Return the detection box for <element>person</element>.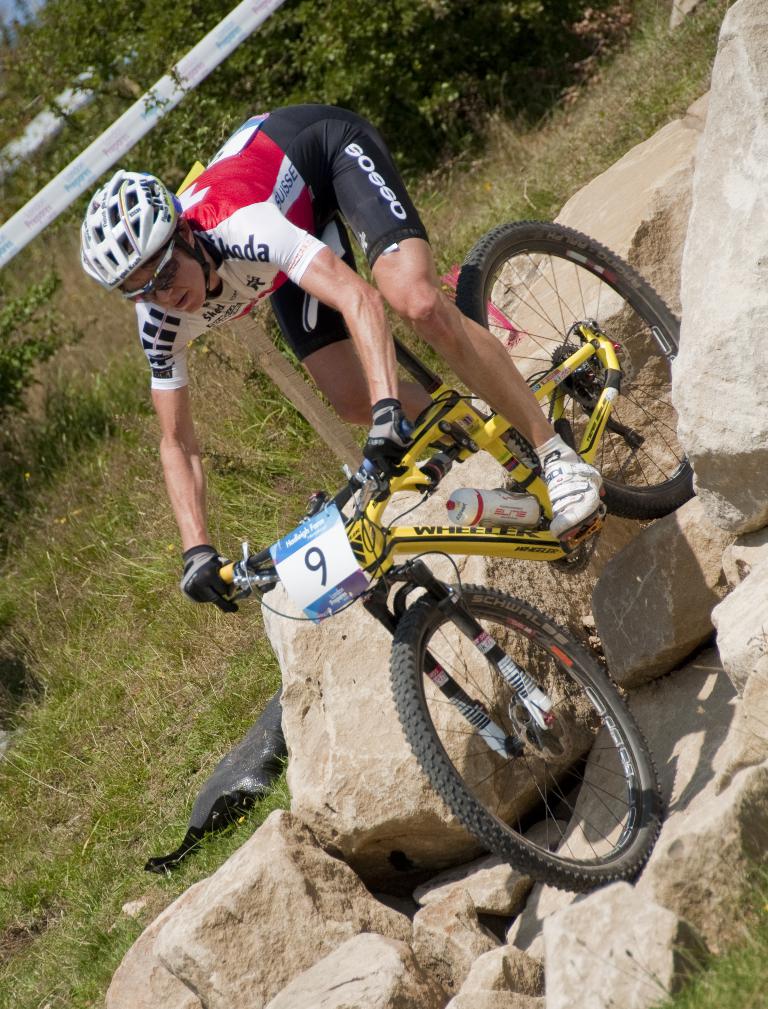
x1=76, y1=100, x2=608, y2=619.
